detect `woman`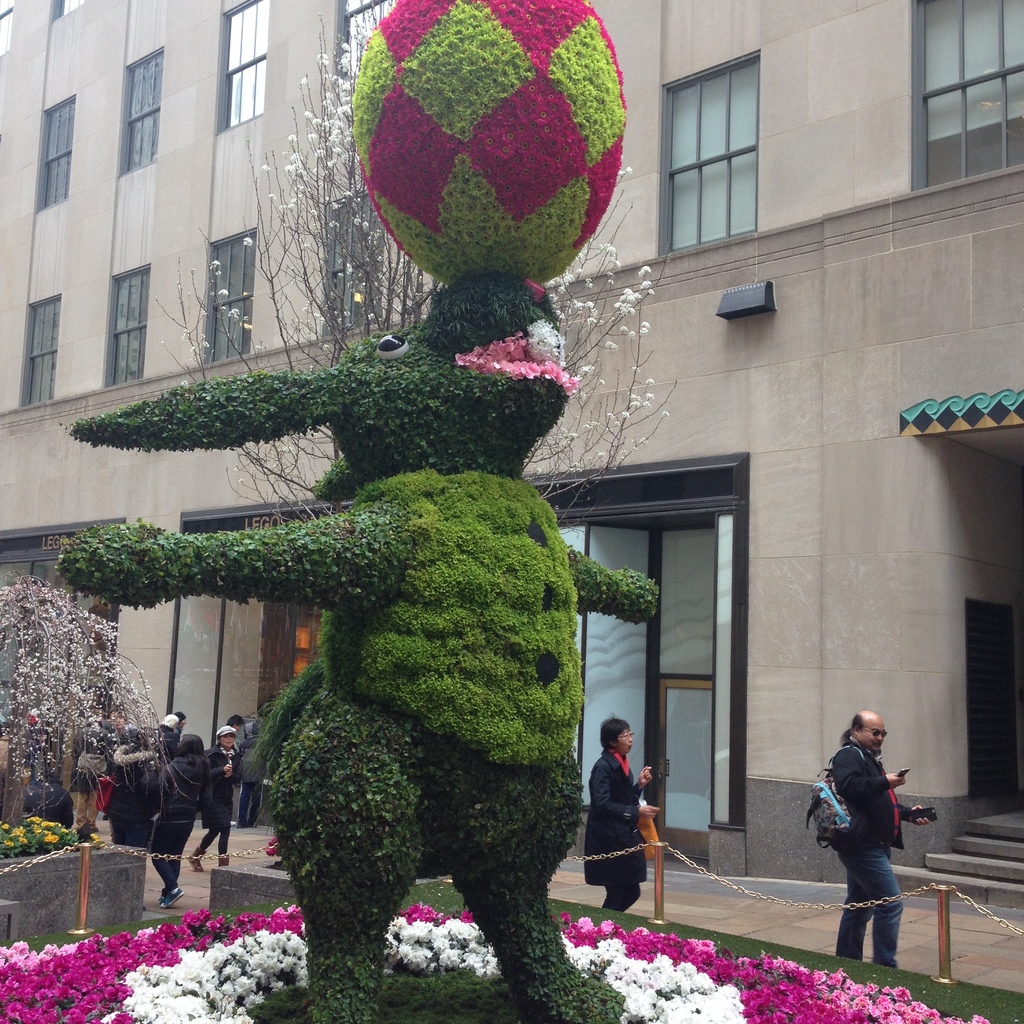
x1=586, y1=724, x2=675, y2=927
